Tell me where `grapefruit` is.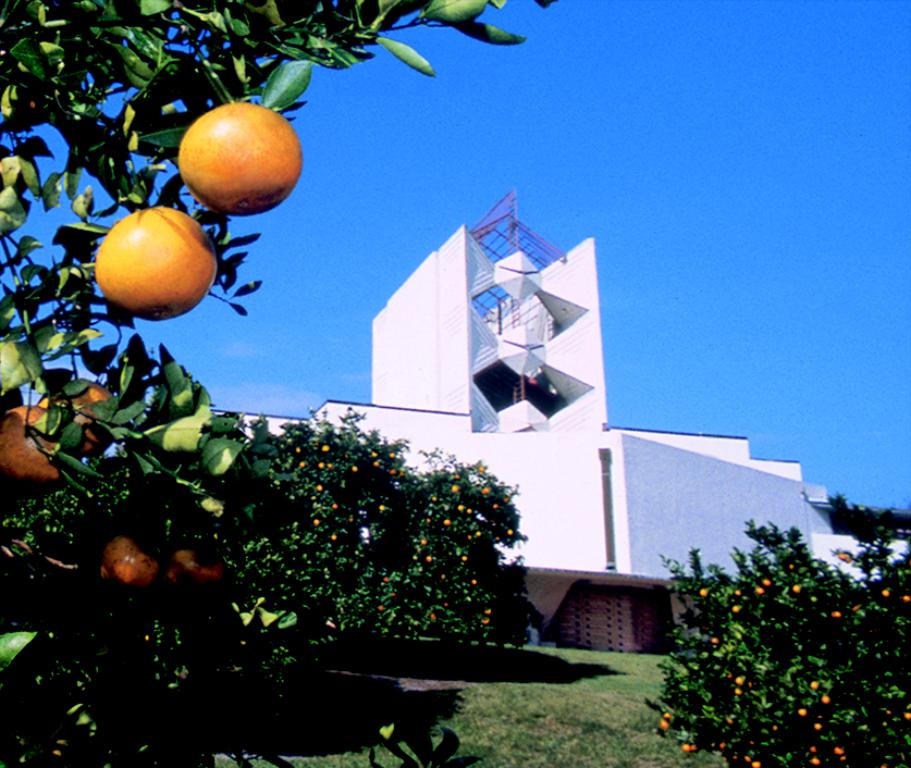
`grapefruit` is at bbox(884, 583, 890, 602).
